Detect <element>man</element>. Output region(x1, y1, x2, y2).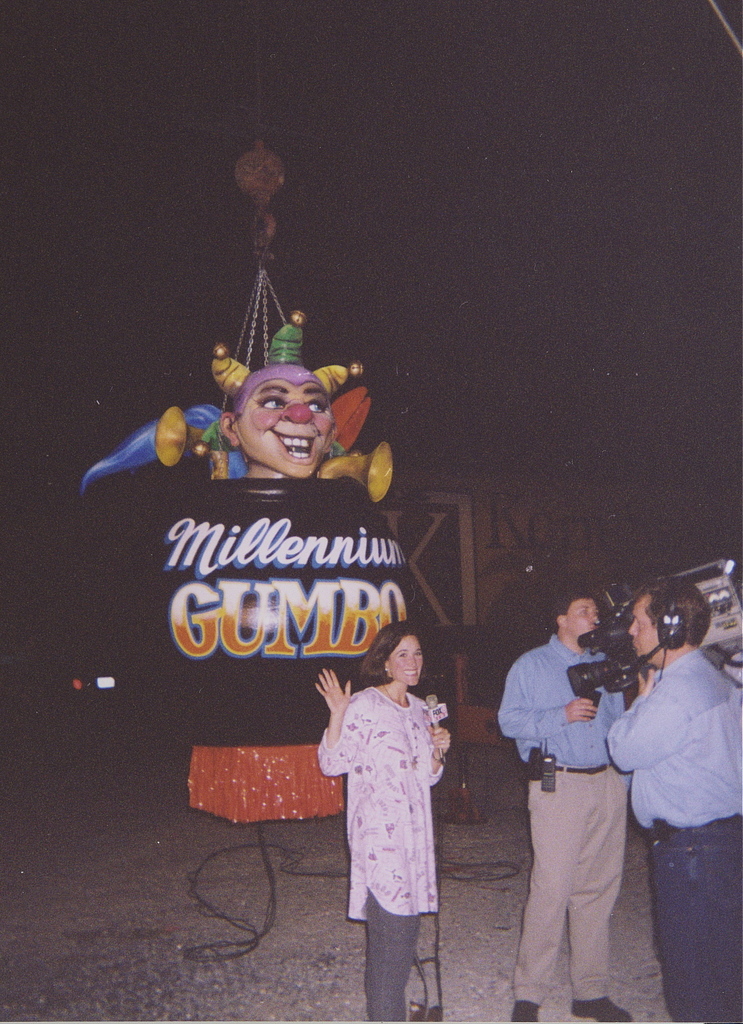
region(606, 583, 742, 1023).
